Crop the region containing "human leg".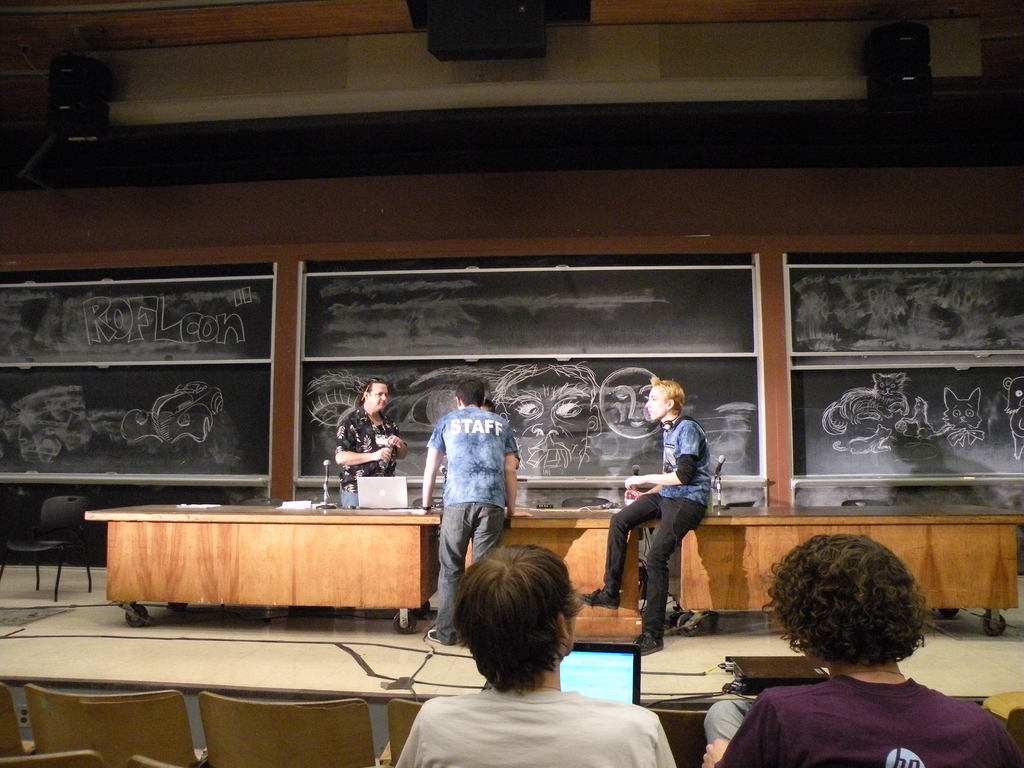
Crop region: select_region(632, 499, 704, 652).
